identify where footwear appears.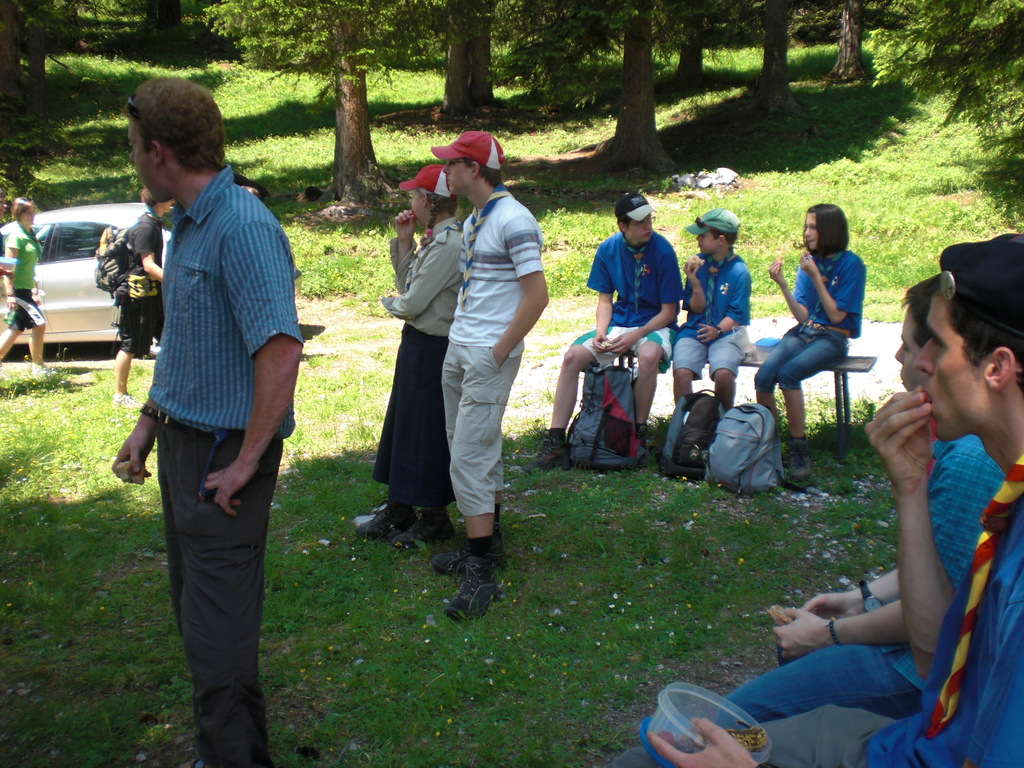
Appears at detection(29, 362, 56, 378).
